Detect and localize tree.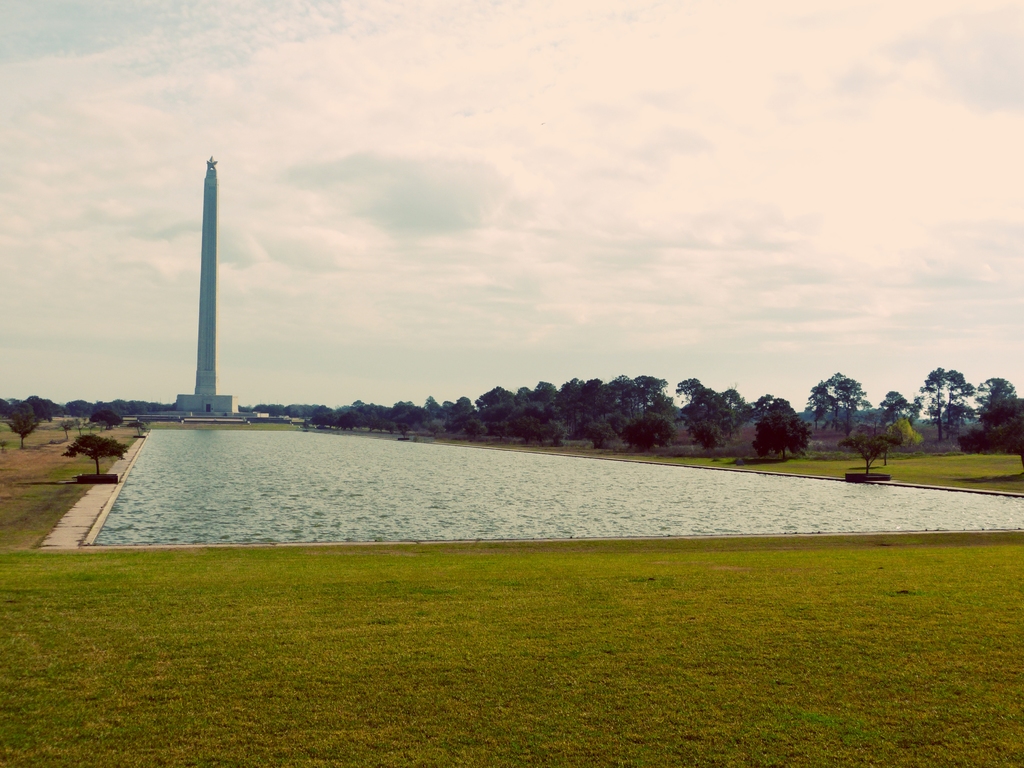
Localized at bbox=(20, 388, 59, 423).
